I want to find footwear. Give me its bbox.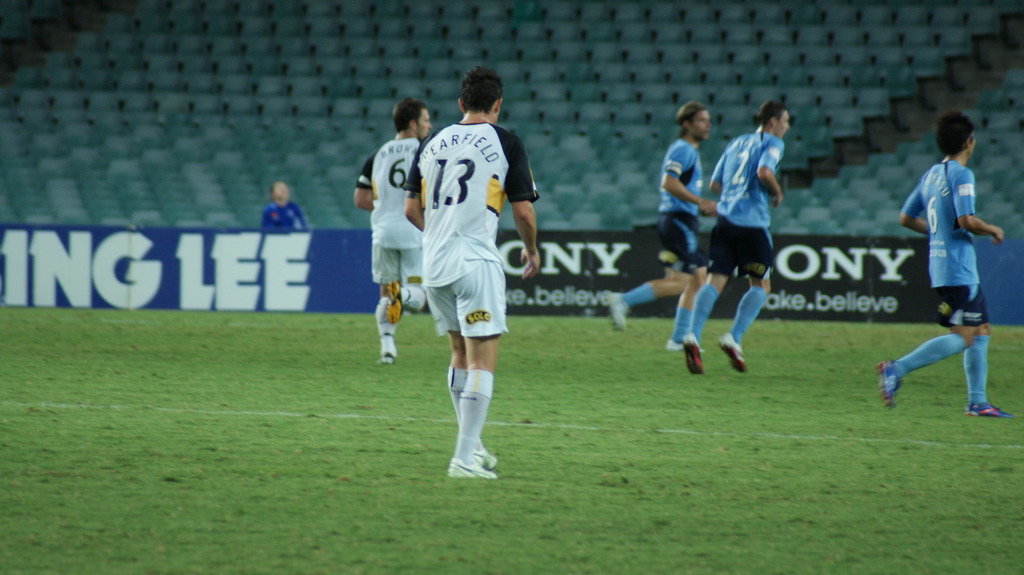
locate(685, 336, 705, 375).
